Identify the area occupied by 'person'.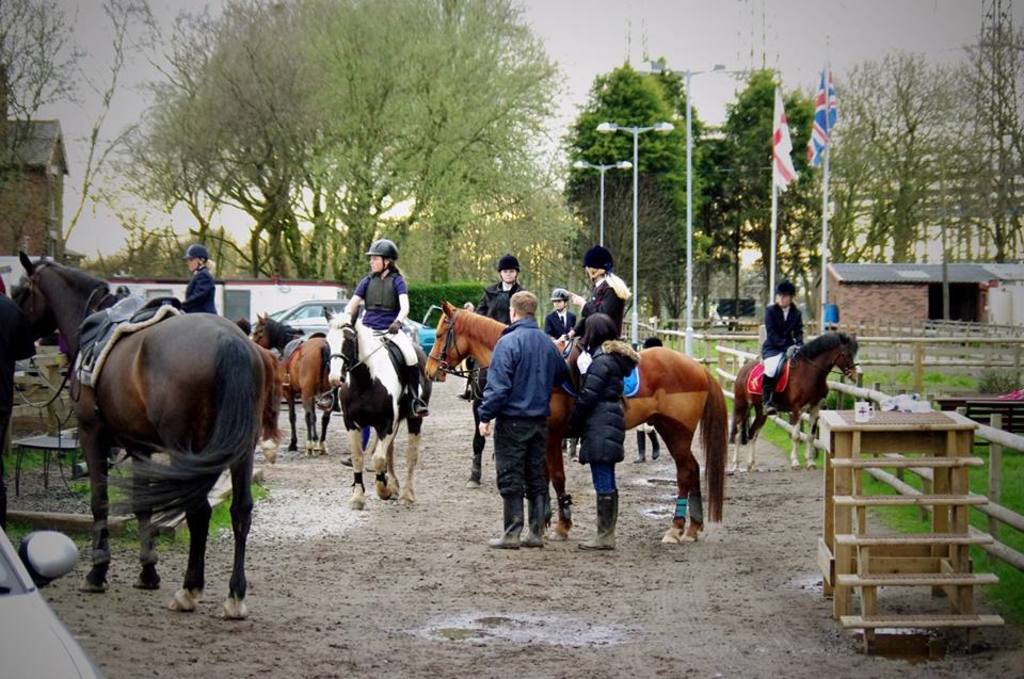
Area: locate(226, 318, 261, 339).
